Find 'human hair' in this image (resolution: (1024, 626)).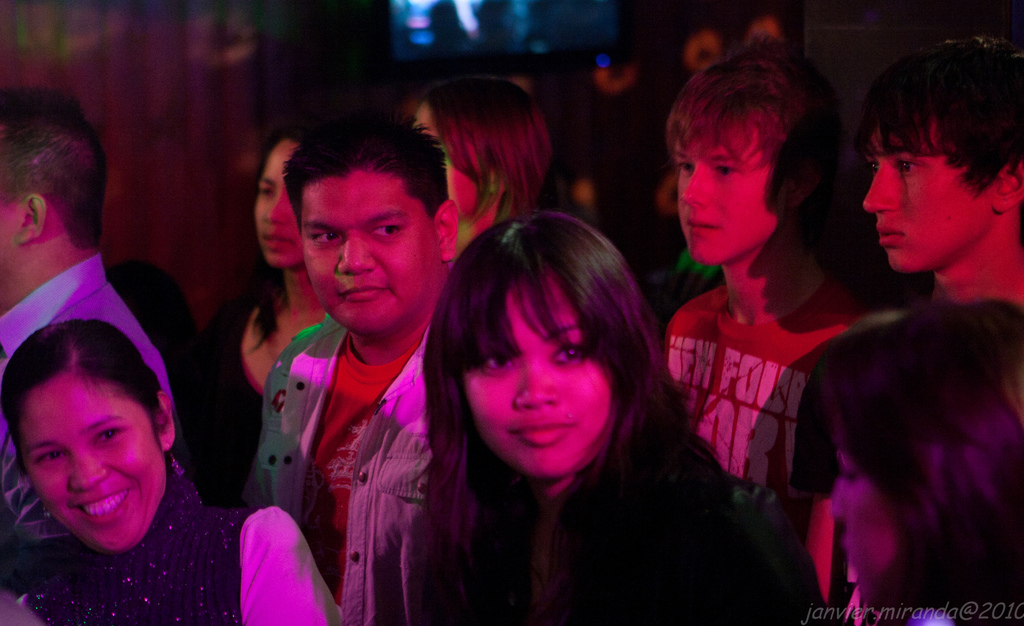
{"left": 440, "top": 185, "right": 671, "bottom": 519}.
